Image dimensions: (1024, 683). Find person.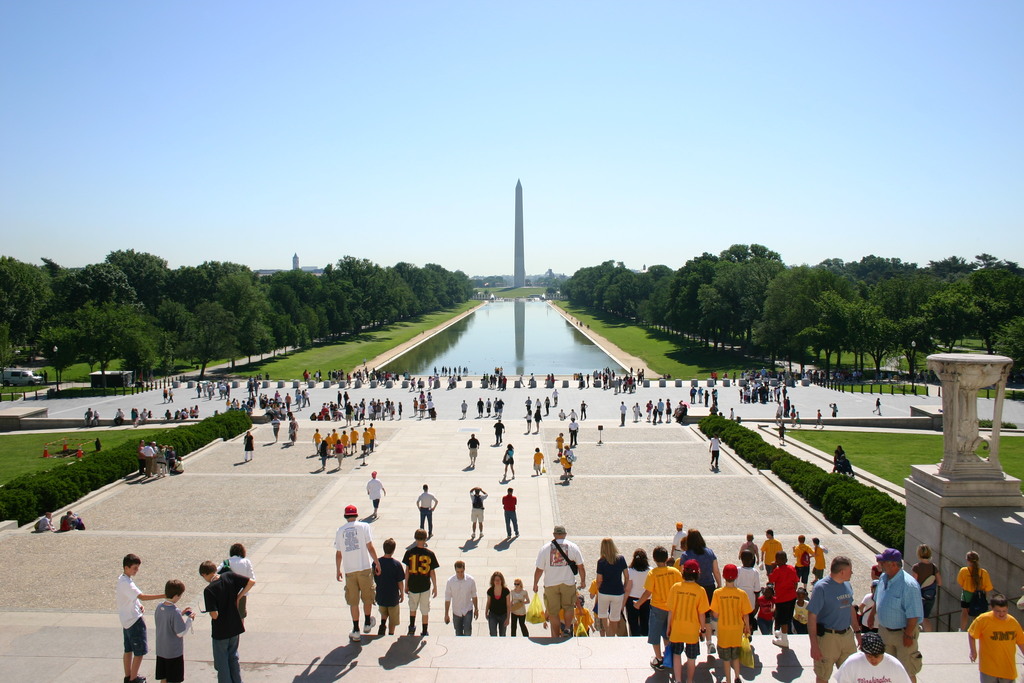
<box>200,559,256,682</box>.
